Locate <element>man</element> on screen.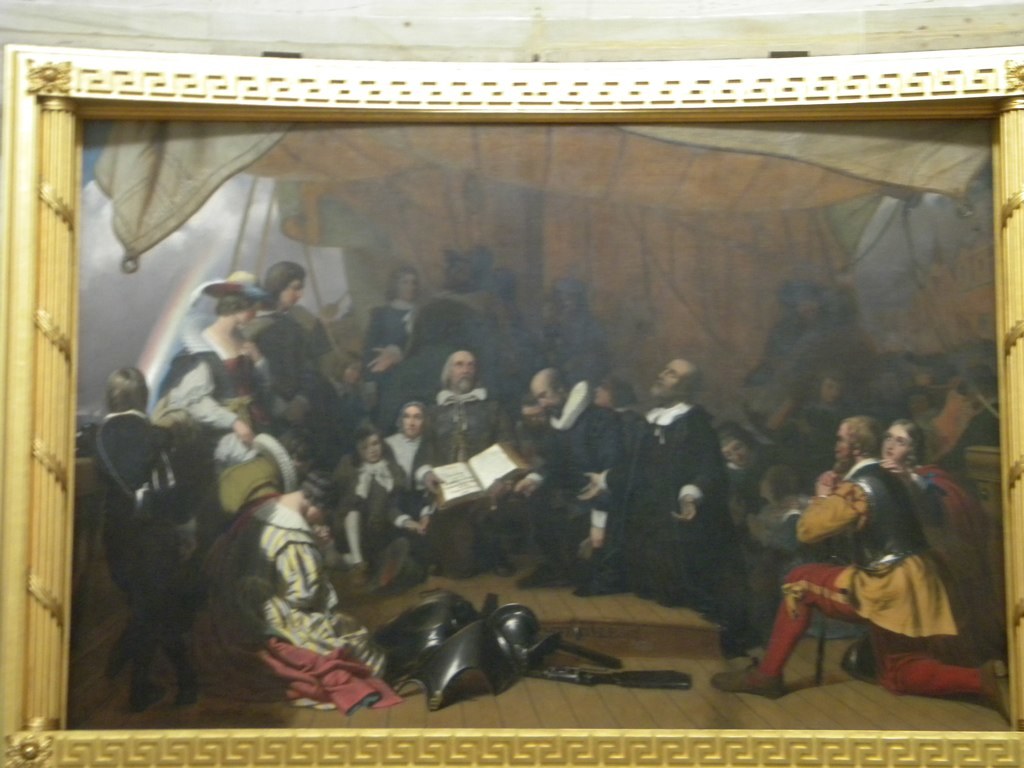
On screen at [left=635, top=353, right=733, bottom=609].
